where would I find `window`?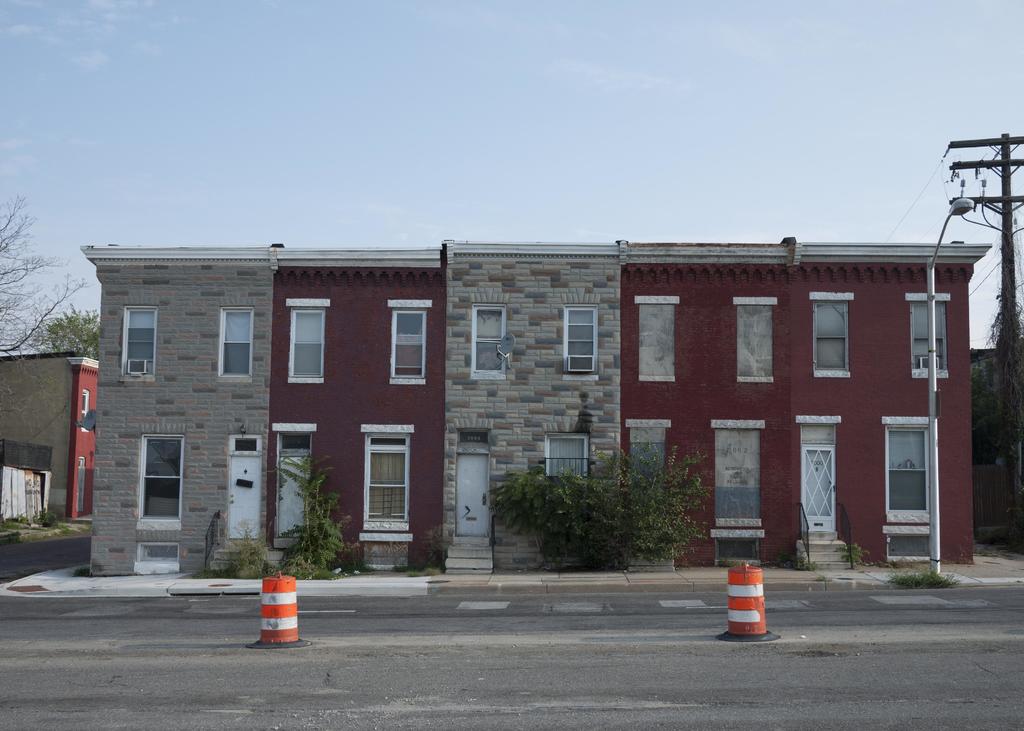
At bbox=(391, 310, 436, 382).
